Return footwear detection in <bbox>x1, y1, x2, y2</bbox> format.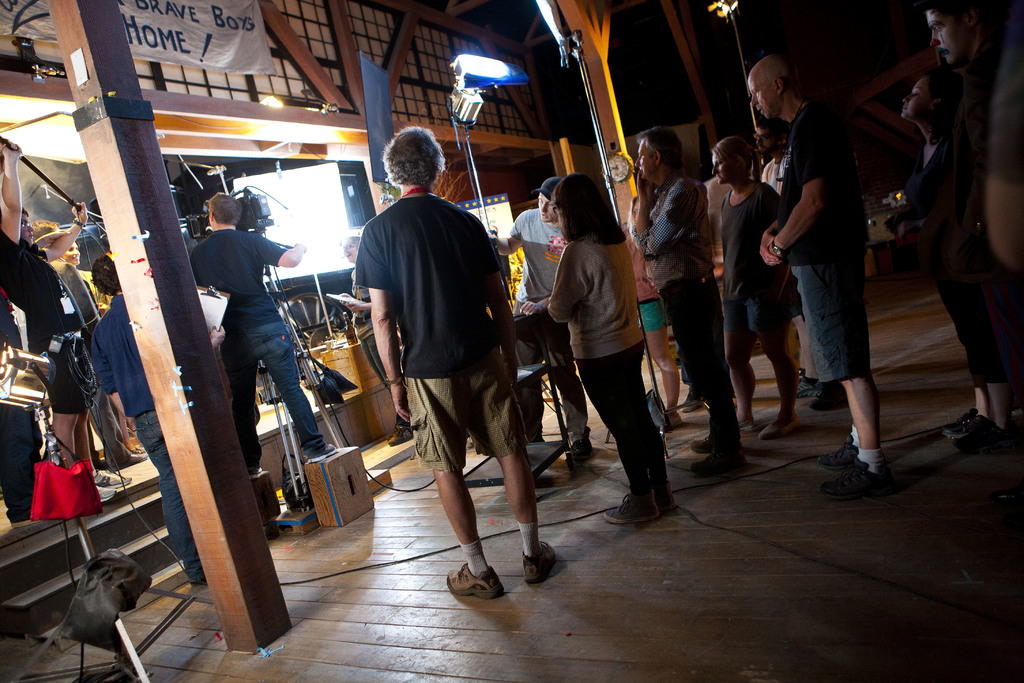
<bbox>737, 419, 755, 434</bbox>.
